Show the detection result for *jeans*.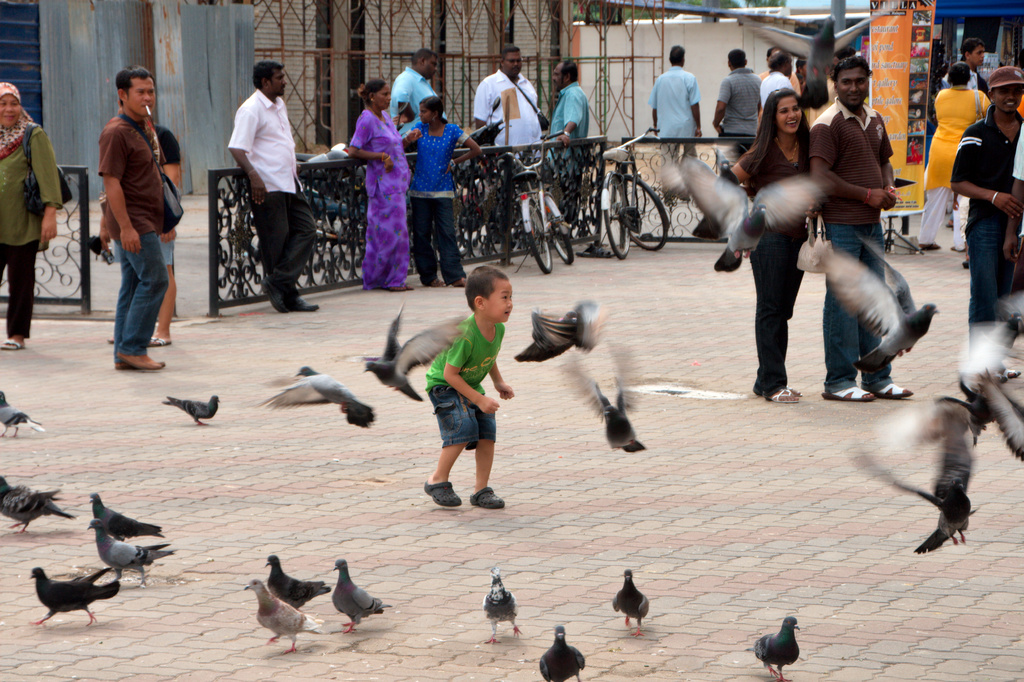
crop(93, 220, 163, 363).
